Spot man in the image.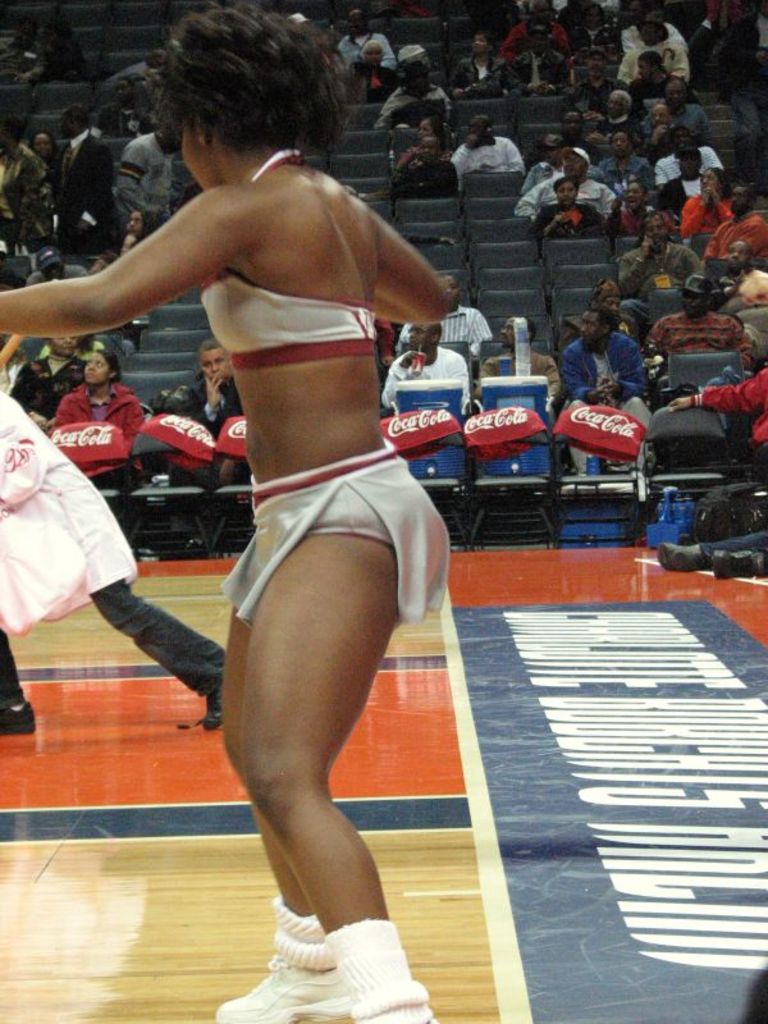
man found at (x1=339, y1=33, x2=394, y2=106).
